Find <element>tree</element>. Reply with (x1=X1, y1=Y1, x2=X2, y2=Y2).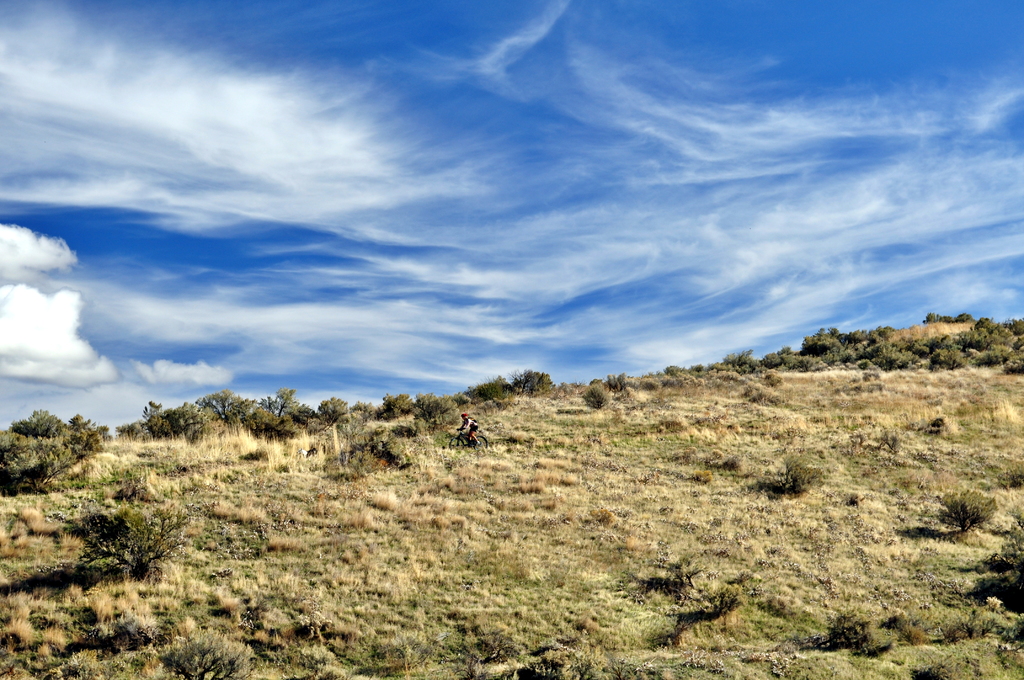
(x1=9, y1=406, x2=68, y2=440).
